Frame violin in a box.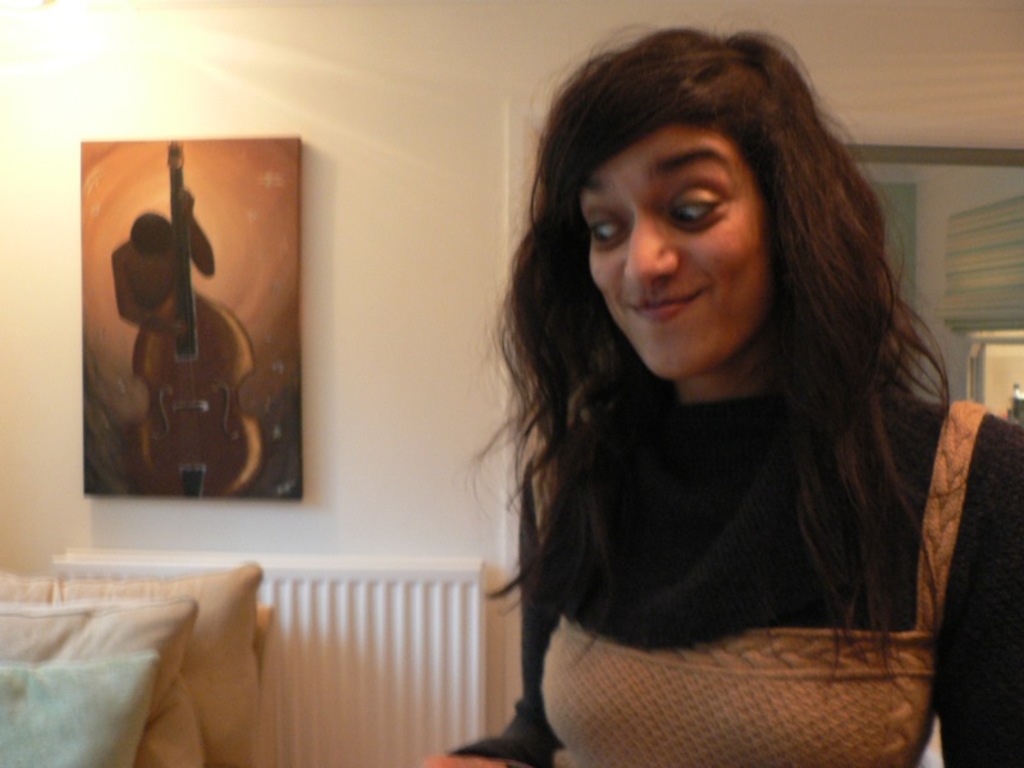
[91, 157, 276, 492].
